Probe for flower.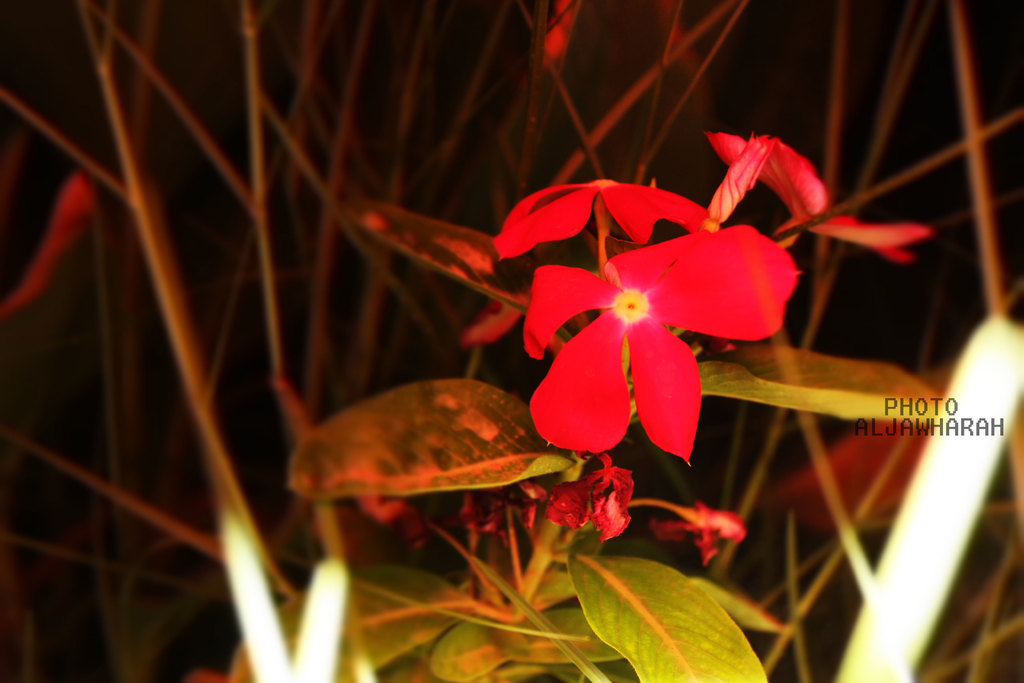
Probe result: 705 132 936 262.
